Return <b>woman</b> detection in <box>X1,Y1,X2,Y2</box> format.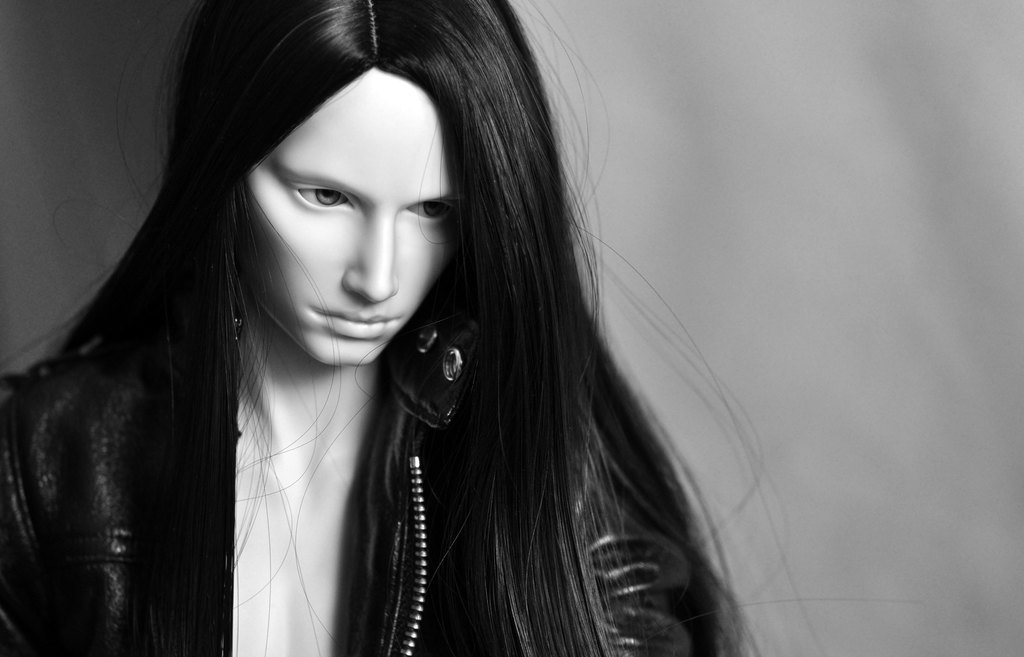
<box>99,6,810,647</box>.
